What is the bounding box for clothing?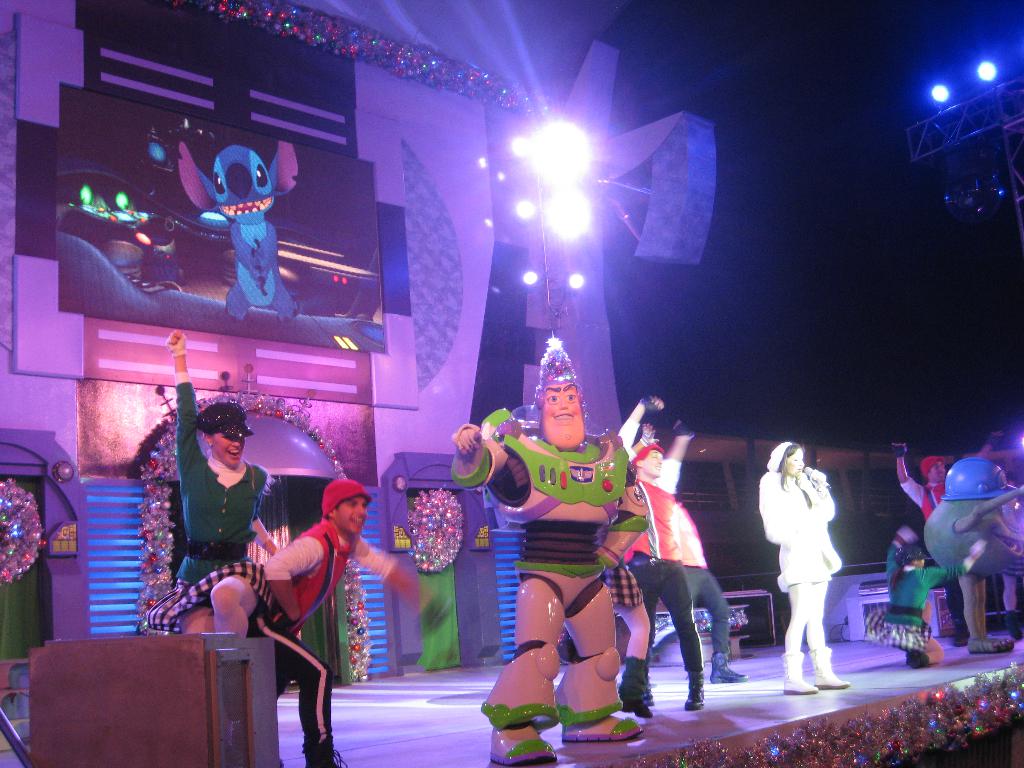
box=[150, 378, 270, 619].
